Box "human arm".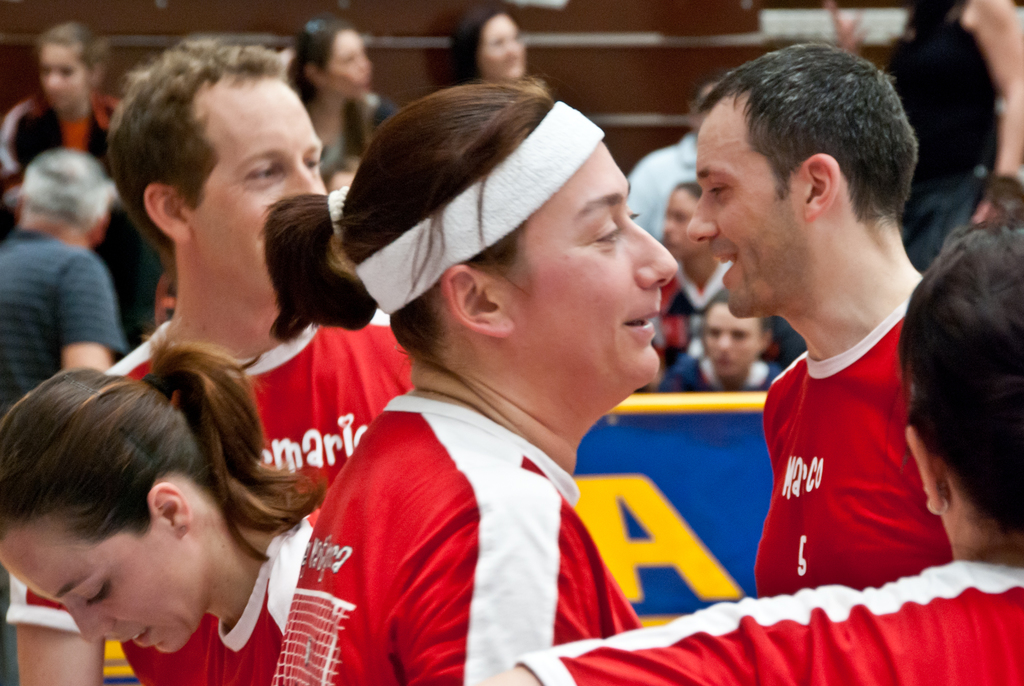
box=[470, 555, 1023, 685].
